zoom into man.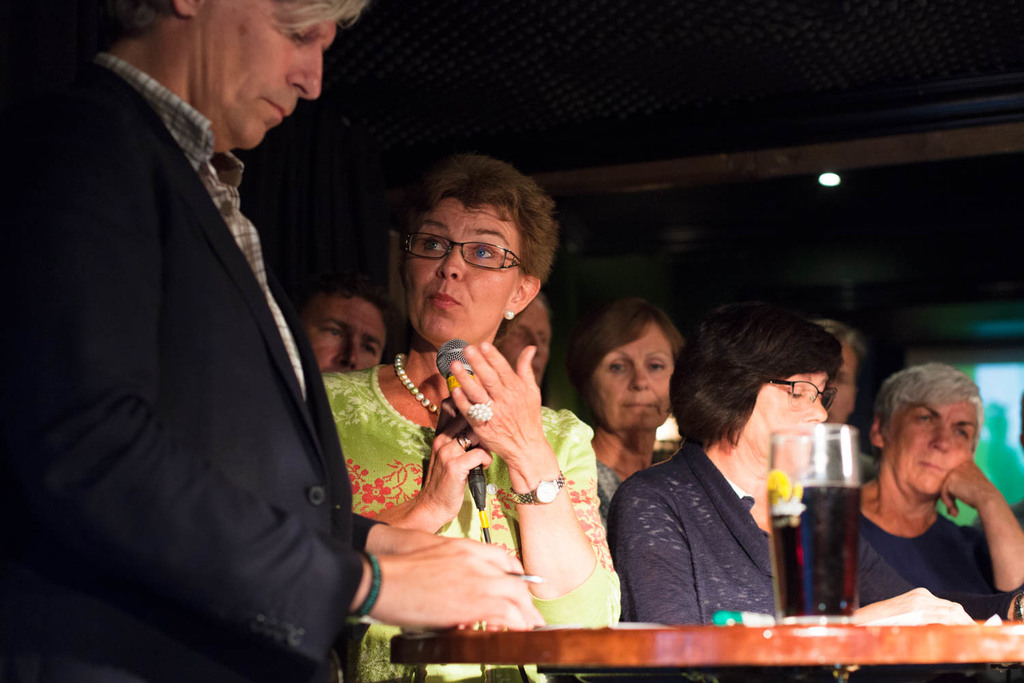
Zoom target: bbox=[804, 316, 894, 427].
